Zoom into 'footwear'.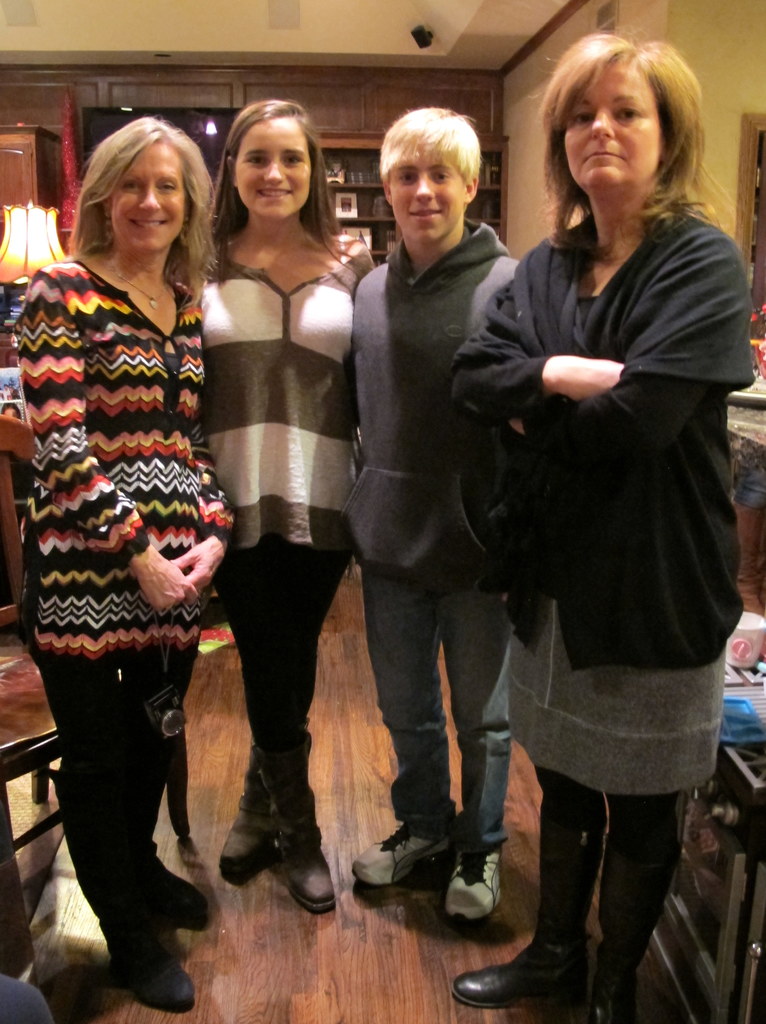
Zoom target: [x1=95, y1=919, x2=186, y2=1008].
